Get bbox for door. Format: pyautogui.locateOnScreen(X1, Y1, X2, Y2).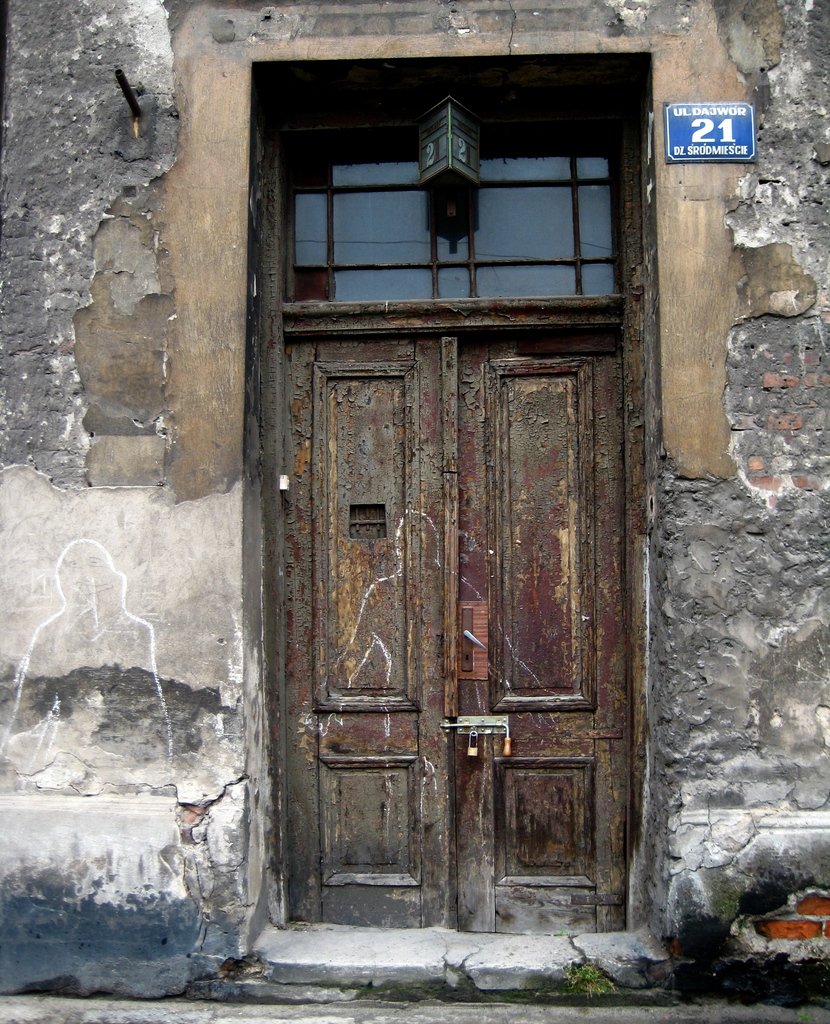
pyautogui.locateOnScreen(313, 269, 654, 946).
